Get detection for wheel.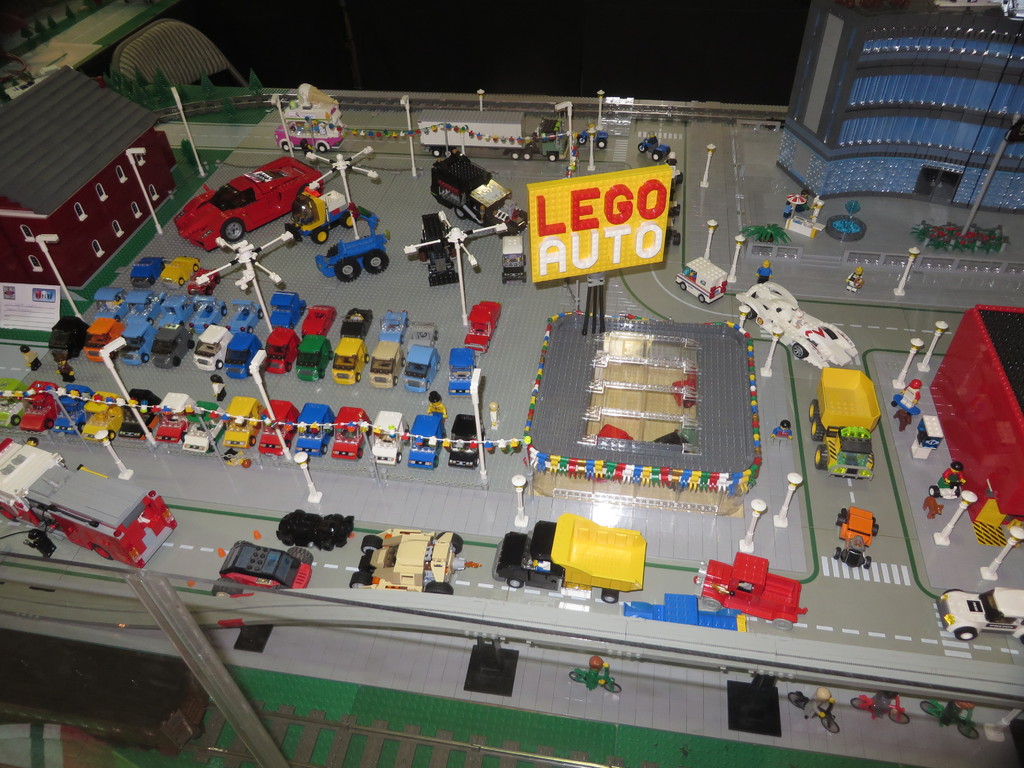
Detection: [x1=486, y1=342, x2=491, y2=347].
